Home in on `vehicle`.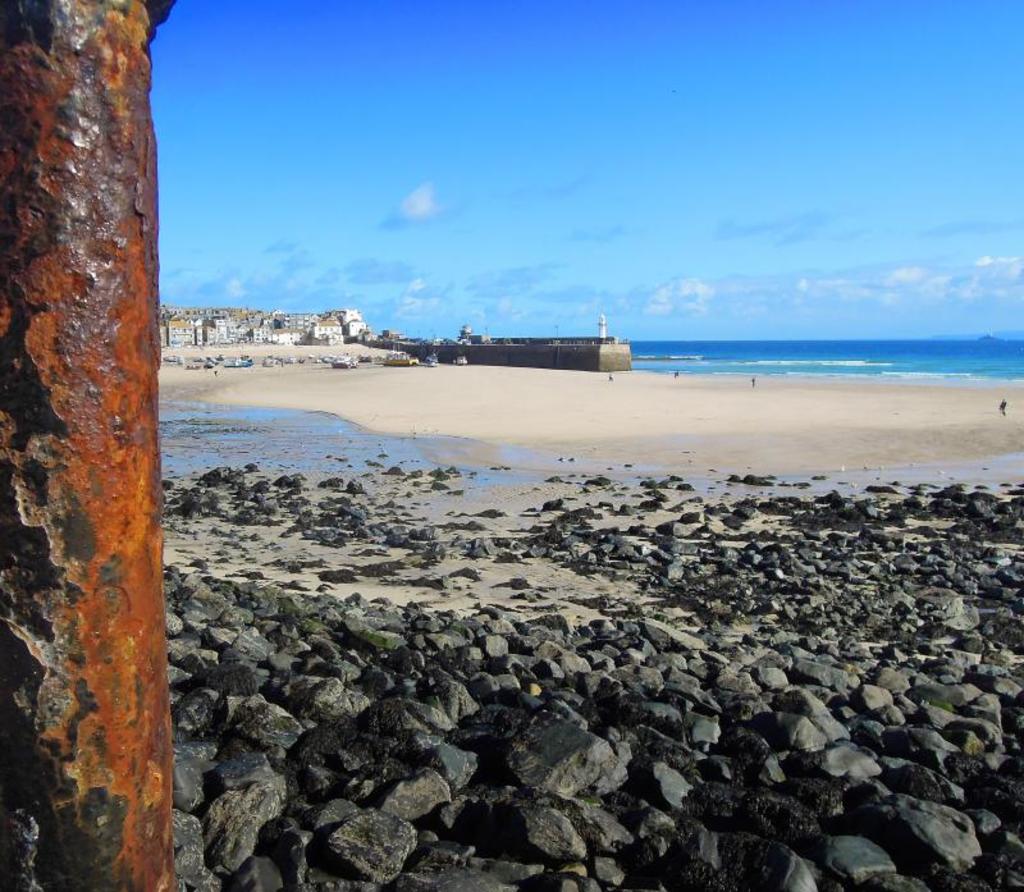
Homed in at crop(417, 306, 640, 367).
